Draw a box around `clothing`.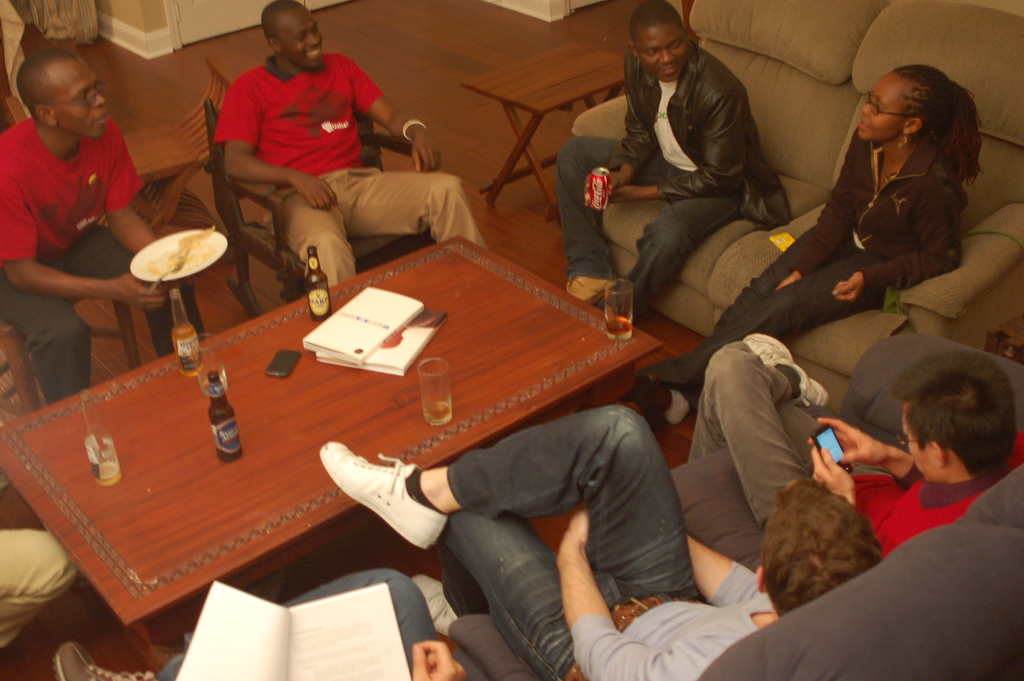
bbox=[650, 122, 979, 397].
